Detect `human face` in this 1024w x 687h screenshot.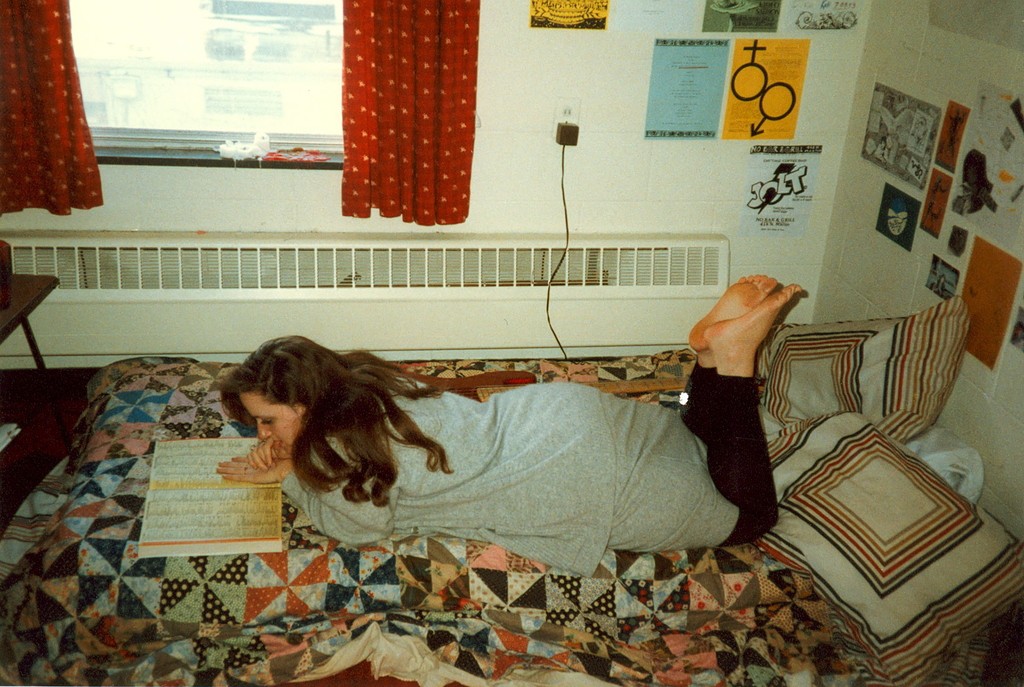
Detection: <box>241,393,304,448</box>.
